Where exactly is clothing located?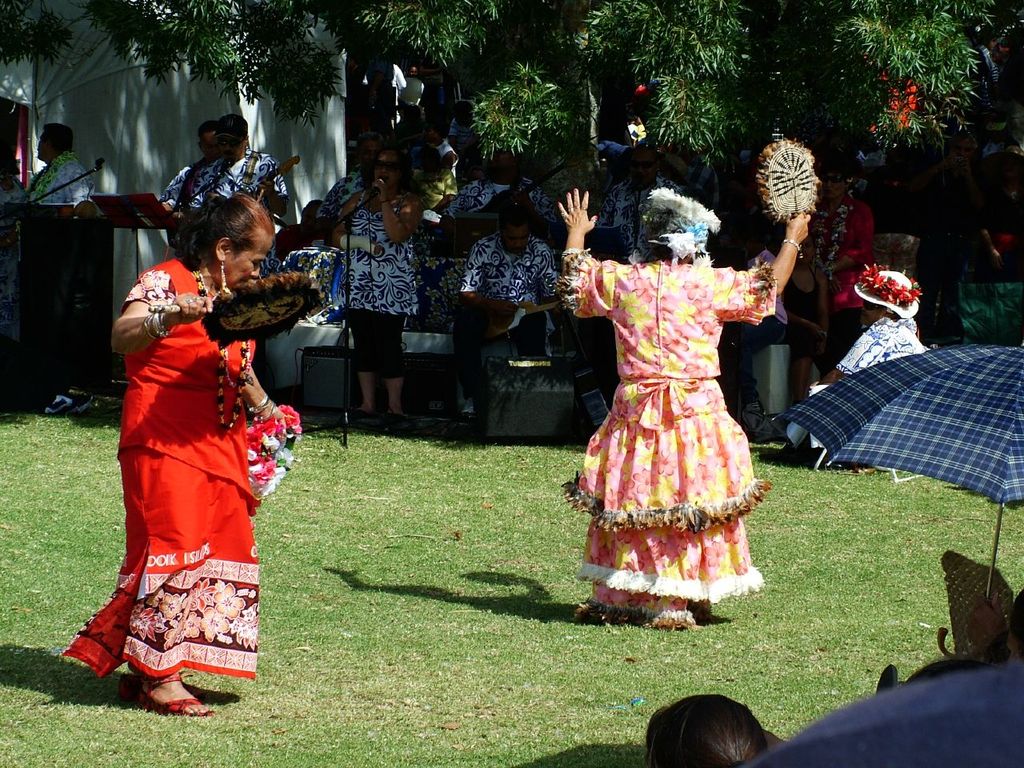
Its bounding box is x1=60, y1=258, x2=265, y2=682.
